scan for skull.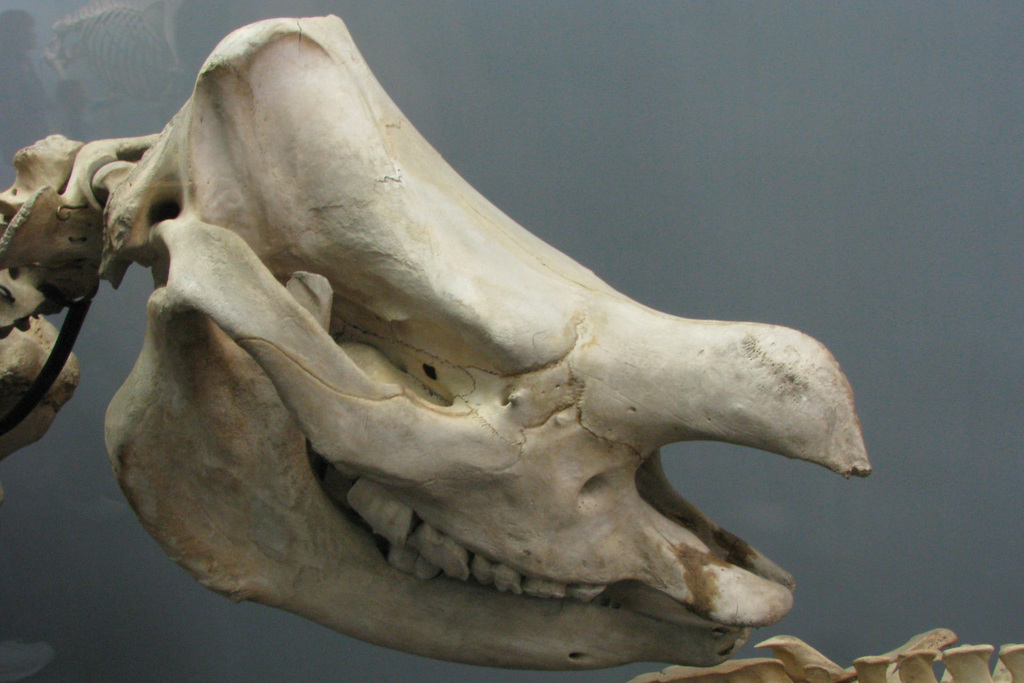
Scan result: bbox(33, 12, 857, 682).
